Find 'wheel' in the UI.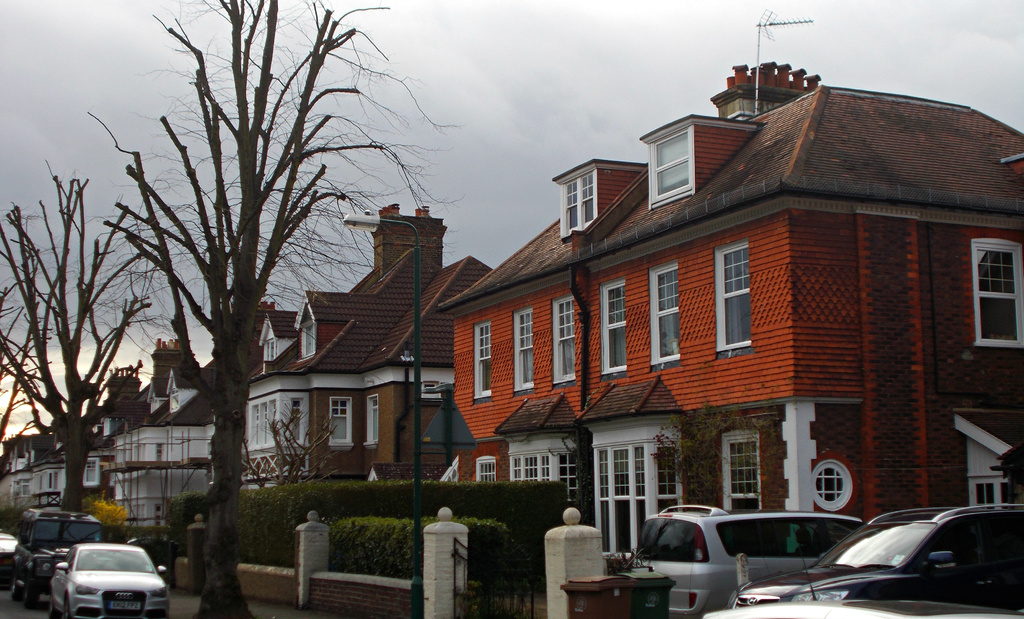
UI element at box=[17, 579, 38, 608].
